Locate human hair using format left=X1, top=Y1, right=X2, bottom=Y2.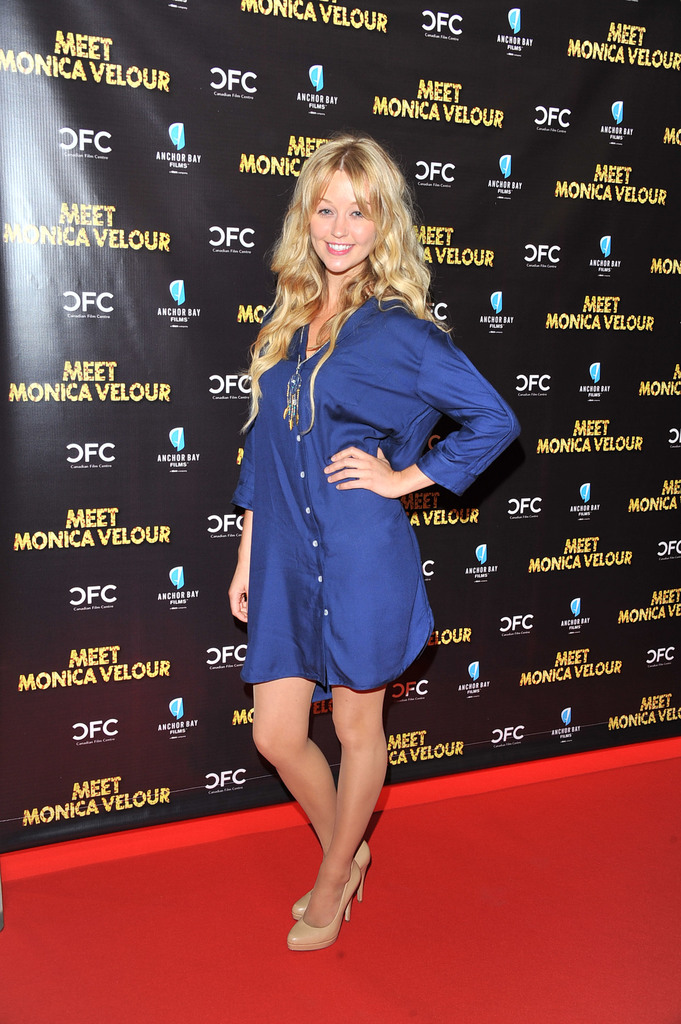
left=264, top=122, right=454, bottom=406.
